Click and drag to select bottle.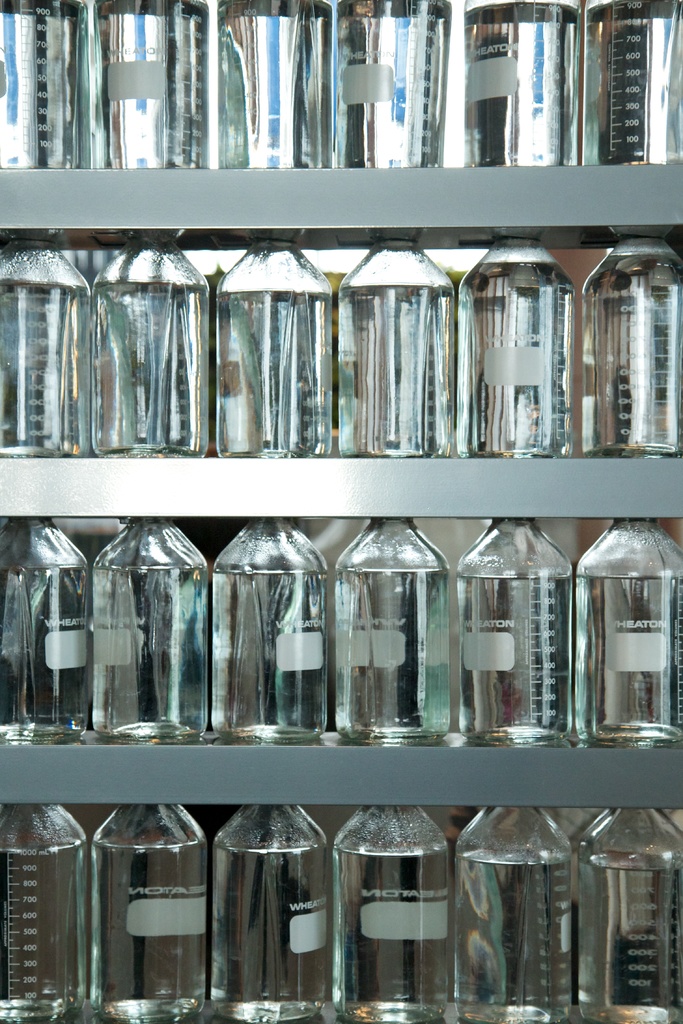
Selection: [left=570, top=523, right=682, bottom=750].
